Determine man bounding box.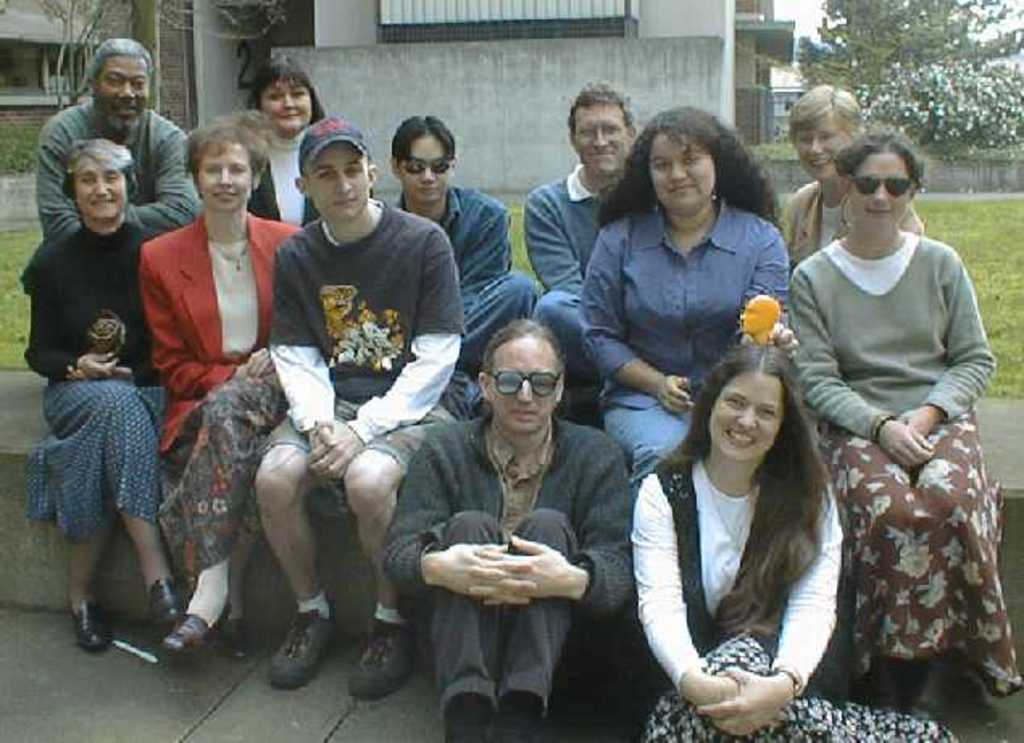
Determined: (left=522, top=71, right=650, bottom=380).
